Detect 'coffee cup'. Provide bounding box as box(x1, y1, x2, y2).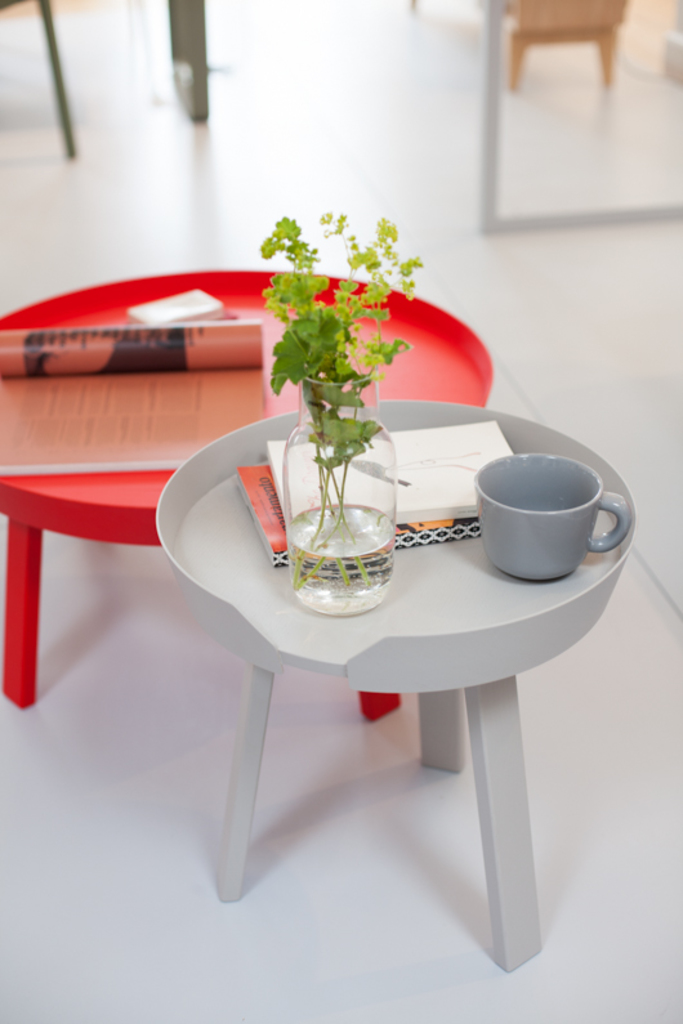
box(472, 453, 630, 583).
